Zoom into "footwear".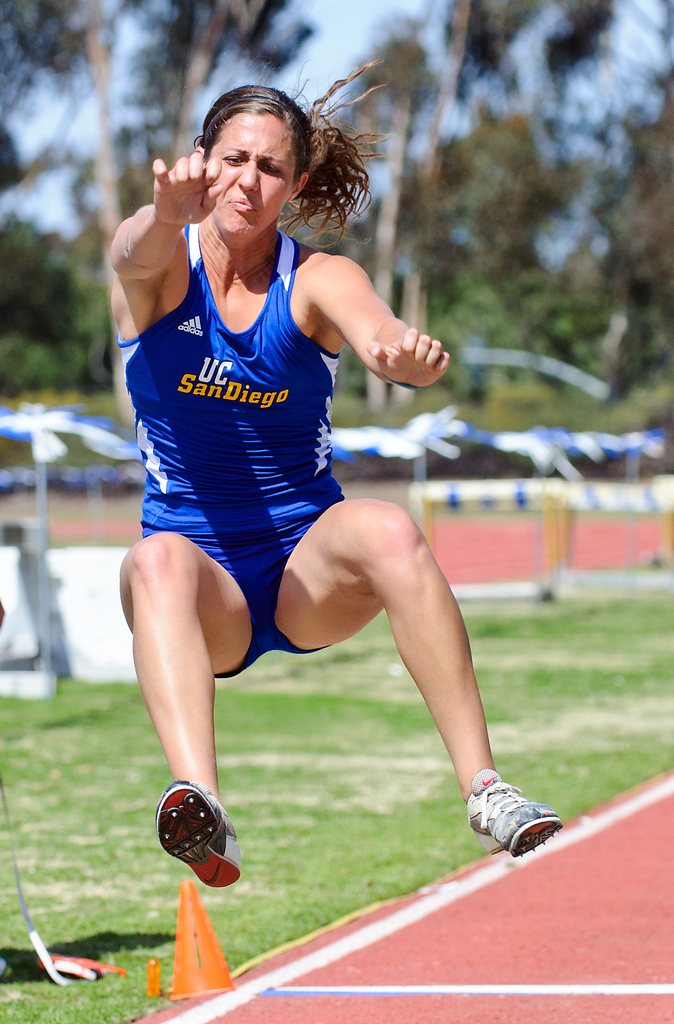
Zoom target: <bbox>468, 781, 561, 858</bbox>.
